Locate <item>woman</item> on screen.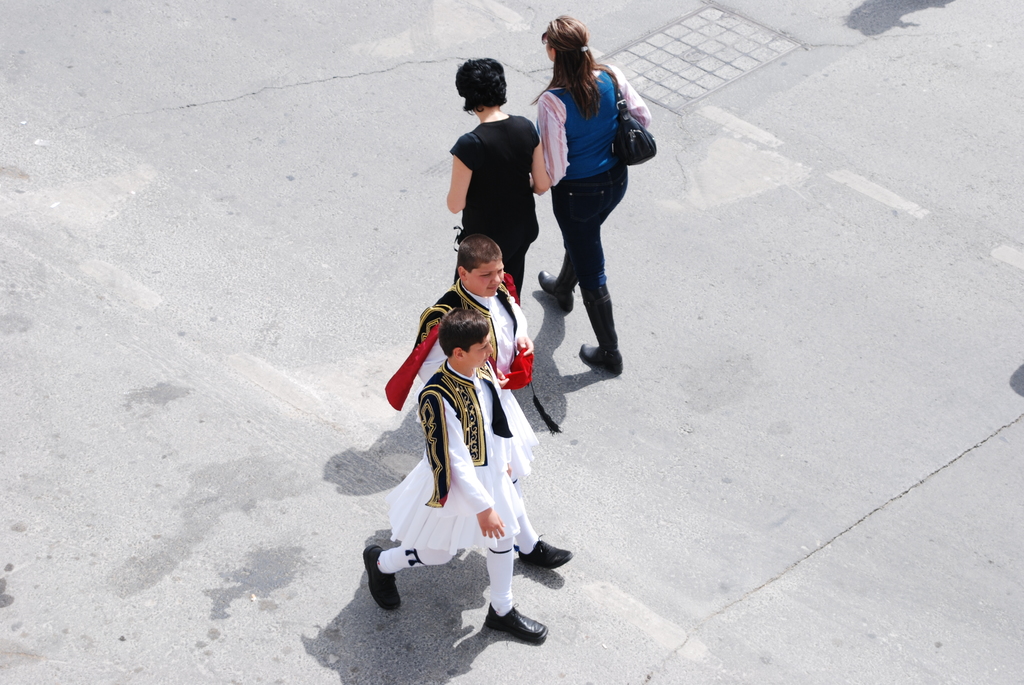
On screen at [x1=446, y1=56, x2=552, y2=300].
